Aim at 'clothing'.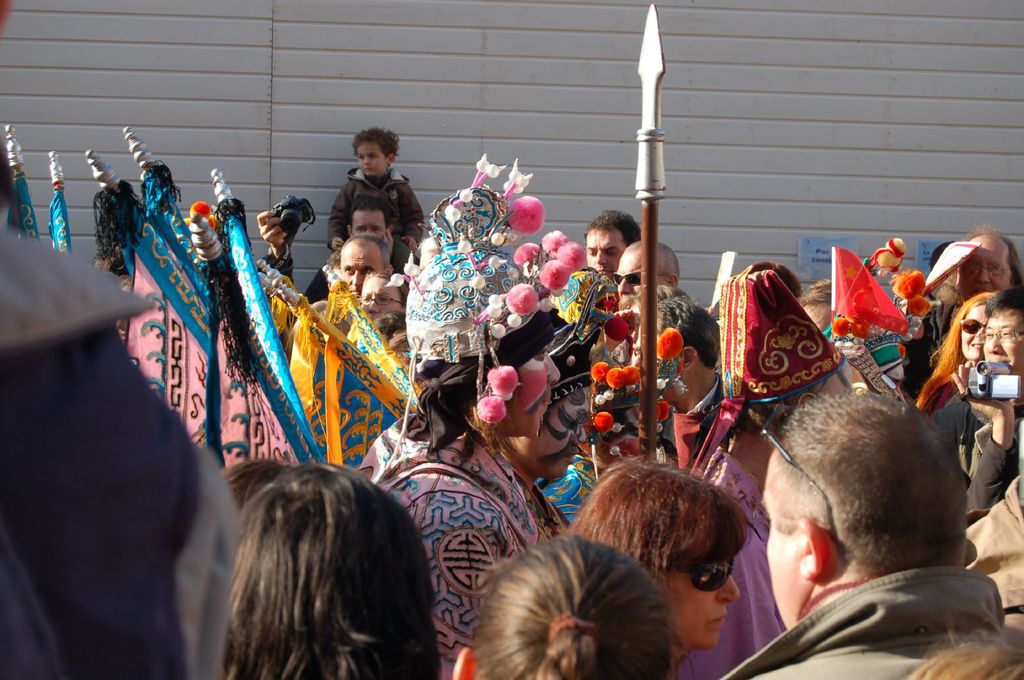
Aimed at [354,407,569,679].
